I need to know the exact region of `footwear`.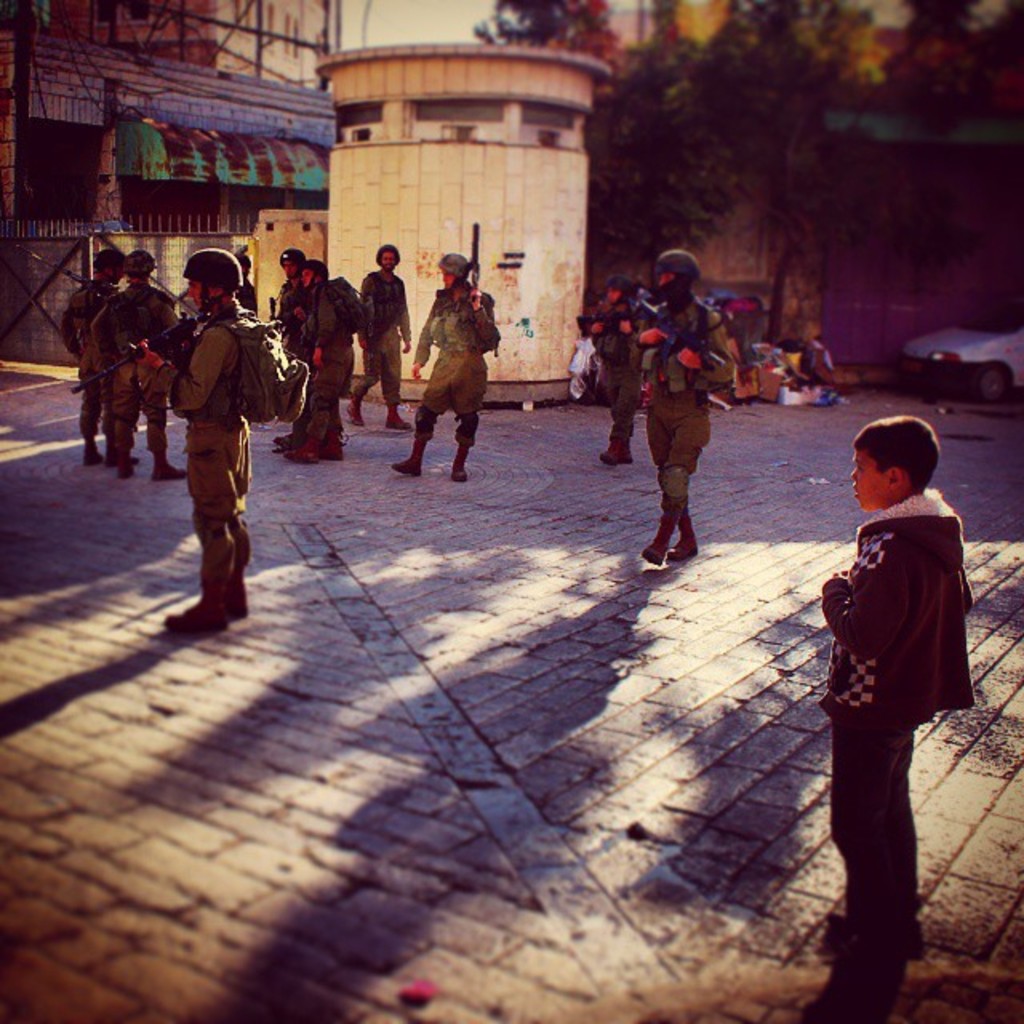
Region: l=168, t=610, r=226, b=634.
